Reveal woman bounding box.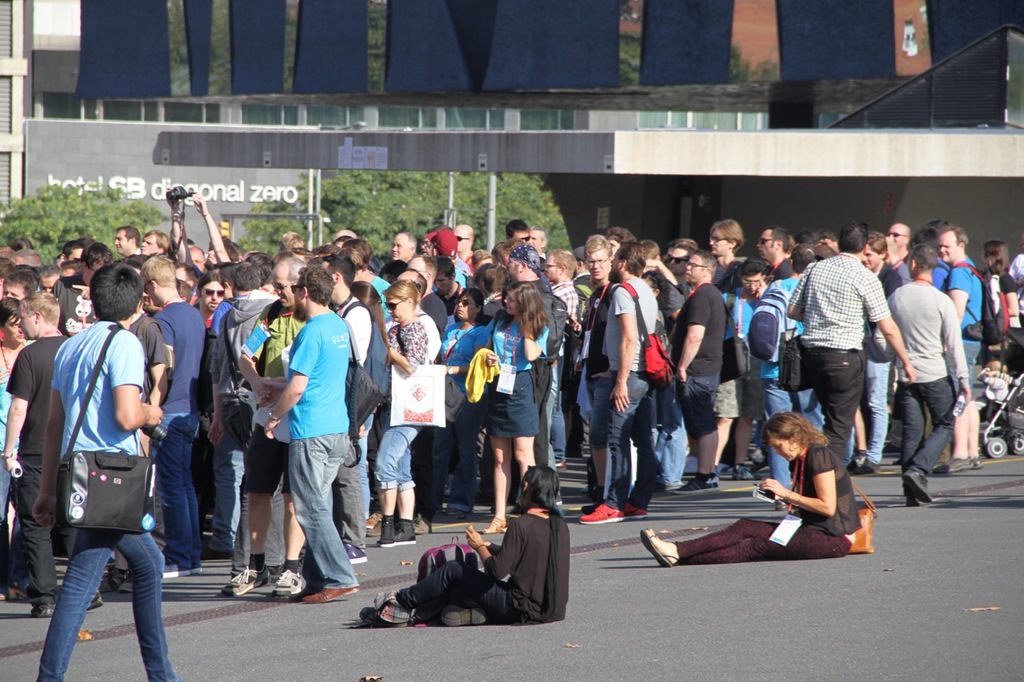
Revealed: rect(758, 392, 870, 561).
